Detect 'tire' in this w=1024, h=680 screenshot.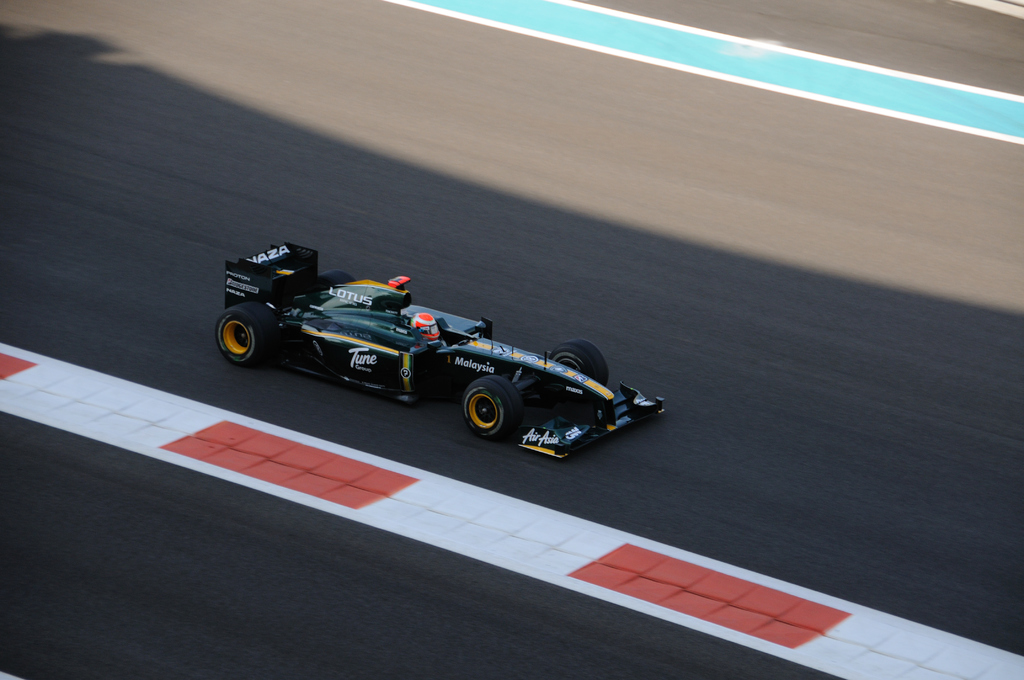
Detection: rect(547, 336, 610, 382).
